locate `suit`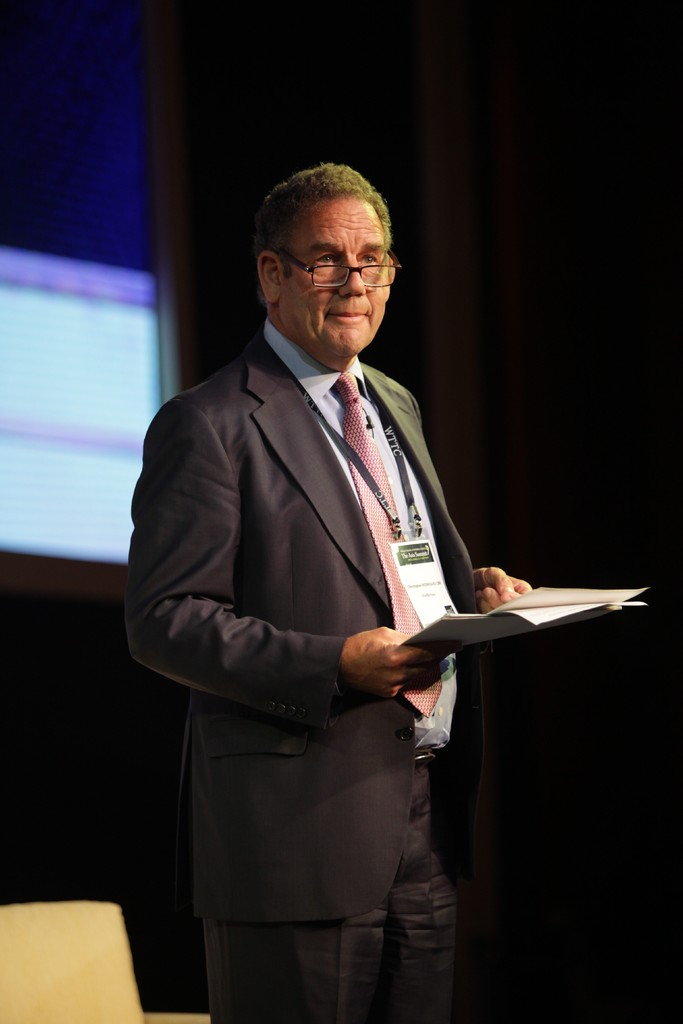
(left=120, top=328, right=518, bottom=1006)
